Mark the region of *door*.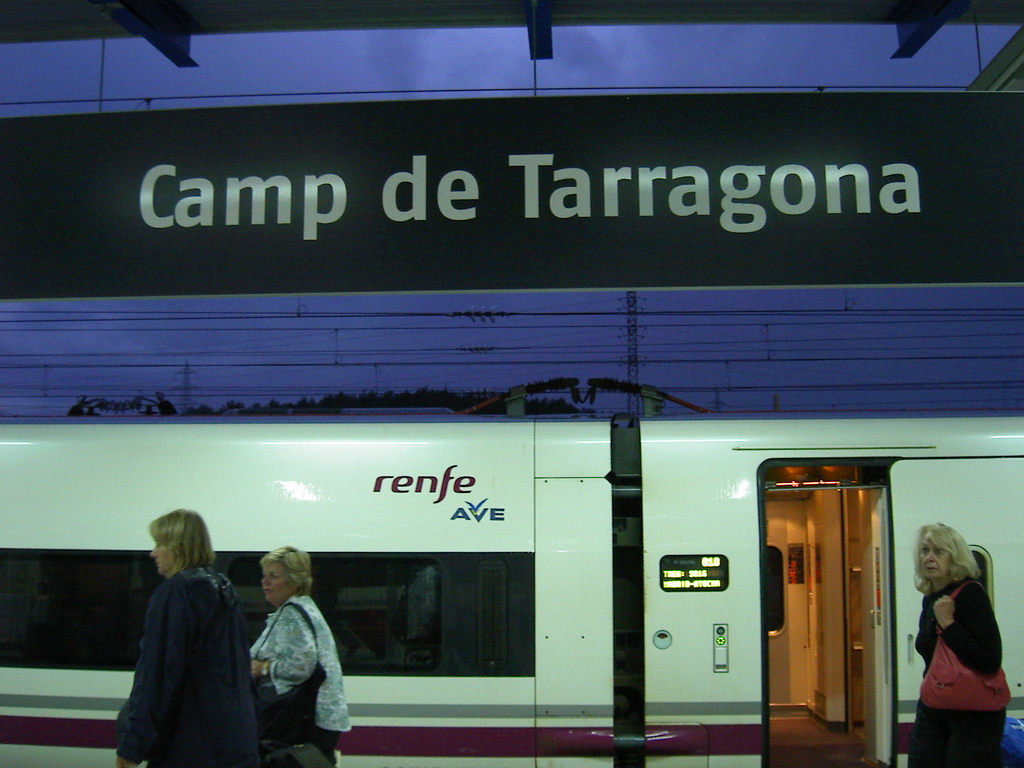
Region: BBox(867, 499, 893, 767).
